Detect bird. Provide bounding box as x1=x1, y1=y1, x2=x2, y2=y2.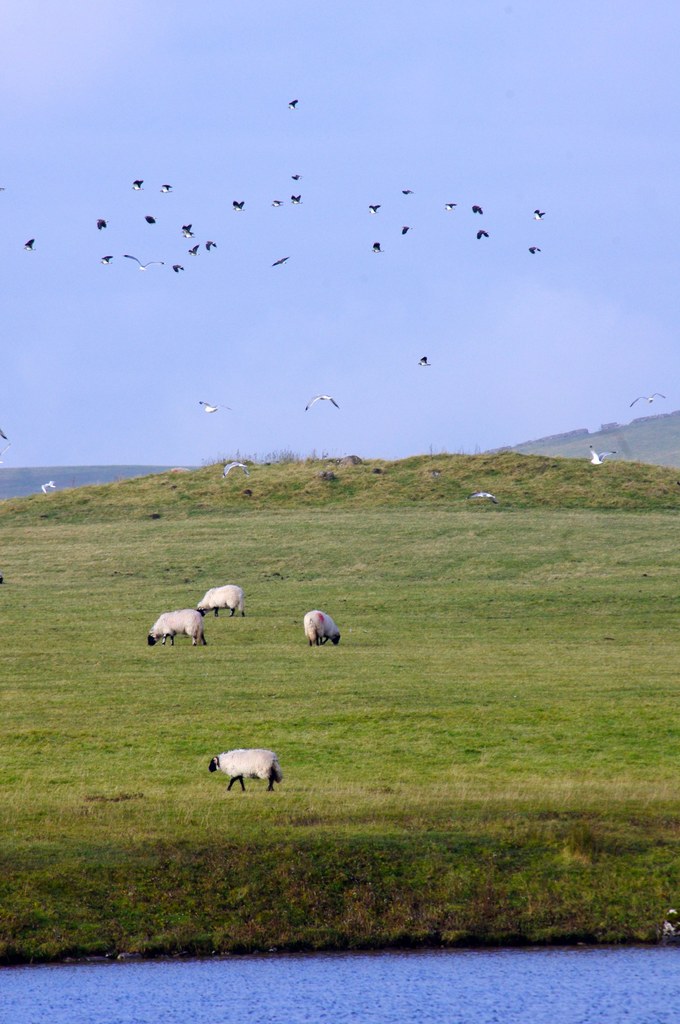
x1=371, y1=242, x2=385, y2=254.
